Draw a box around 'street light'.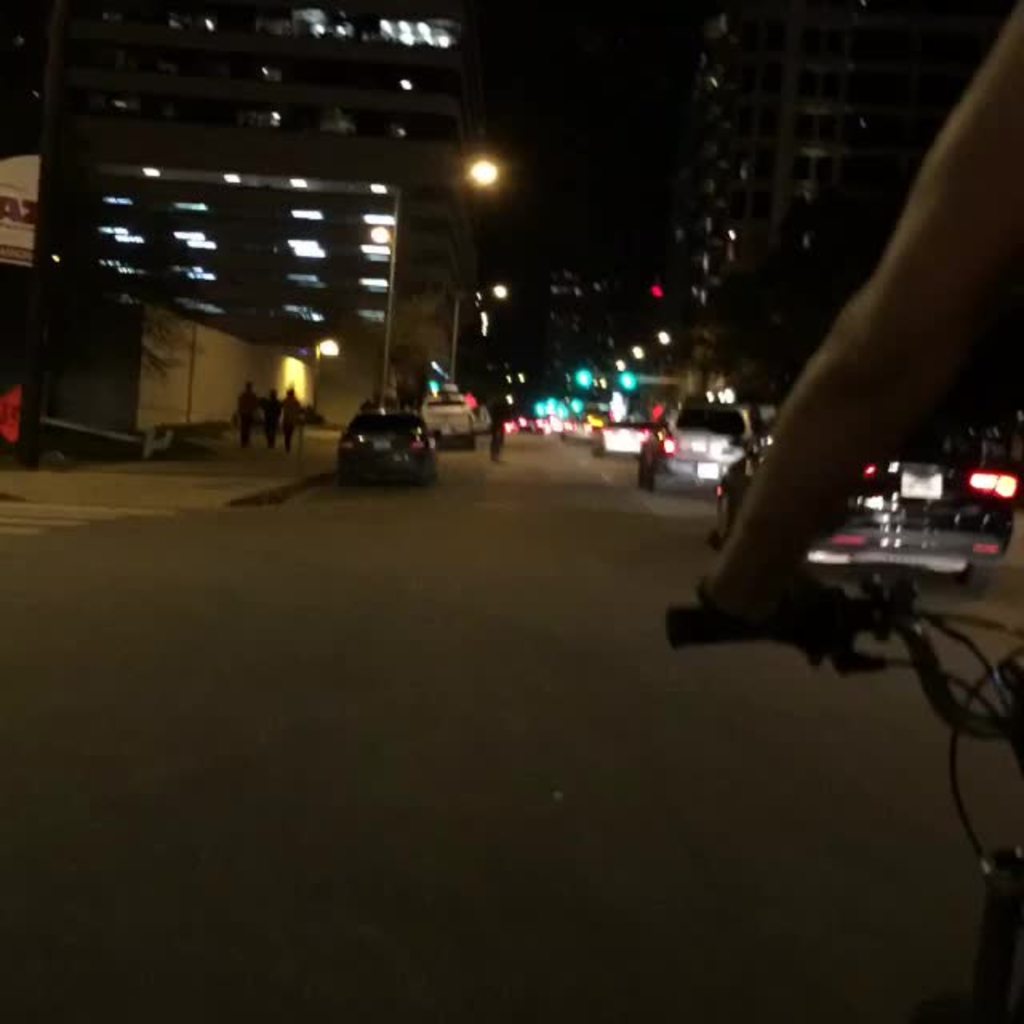
pyautogui.locateOnScreen(443, 282, 520, 389).
